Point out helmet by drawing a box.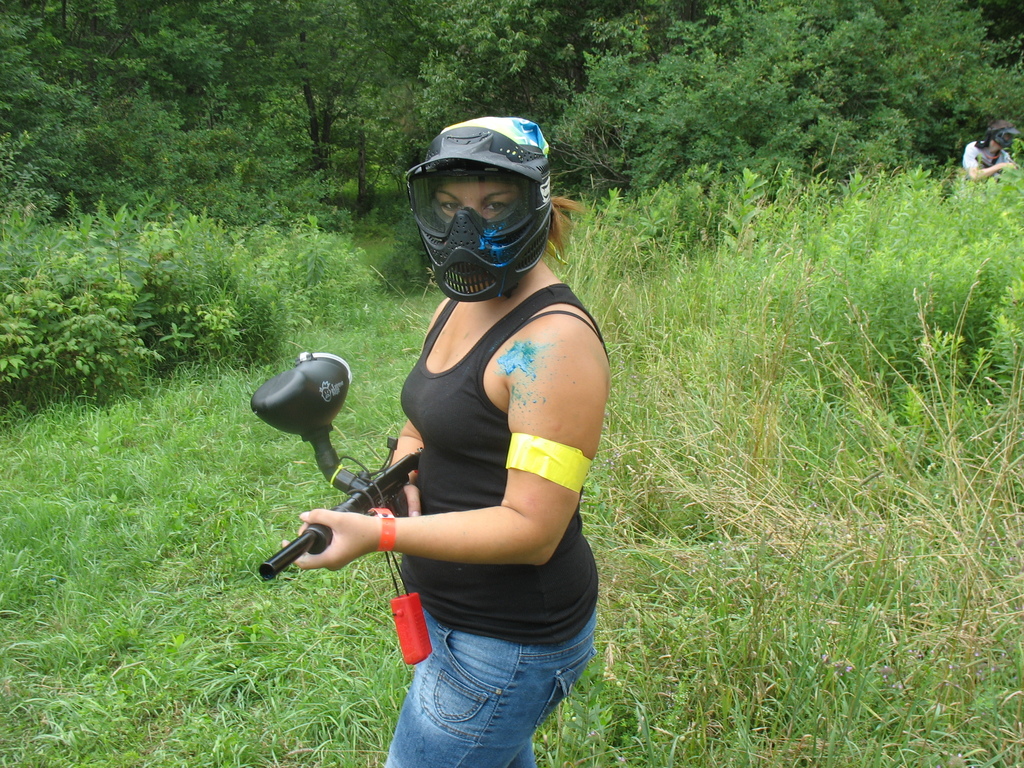
397/115/562/298.
